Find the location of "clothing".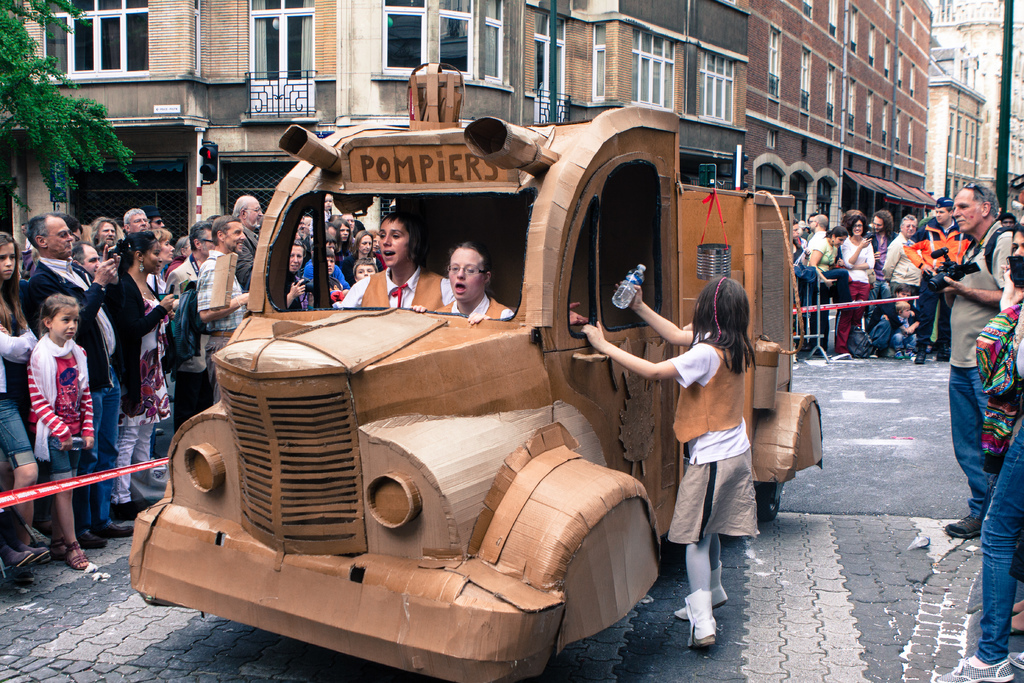
Location: {"x1": 32, "y1": 240, "x2": 115, "y2": 529}.
